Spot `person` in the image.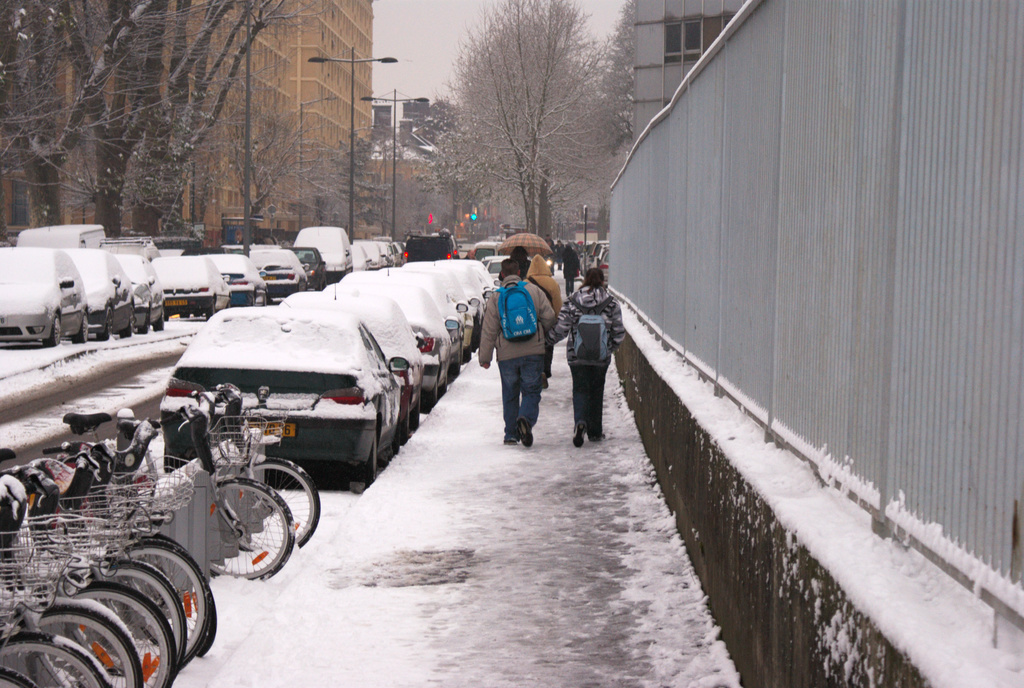
`person` found at (x1=479, y1=262, x2=558, y2=451).
